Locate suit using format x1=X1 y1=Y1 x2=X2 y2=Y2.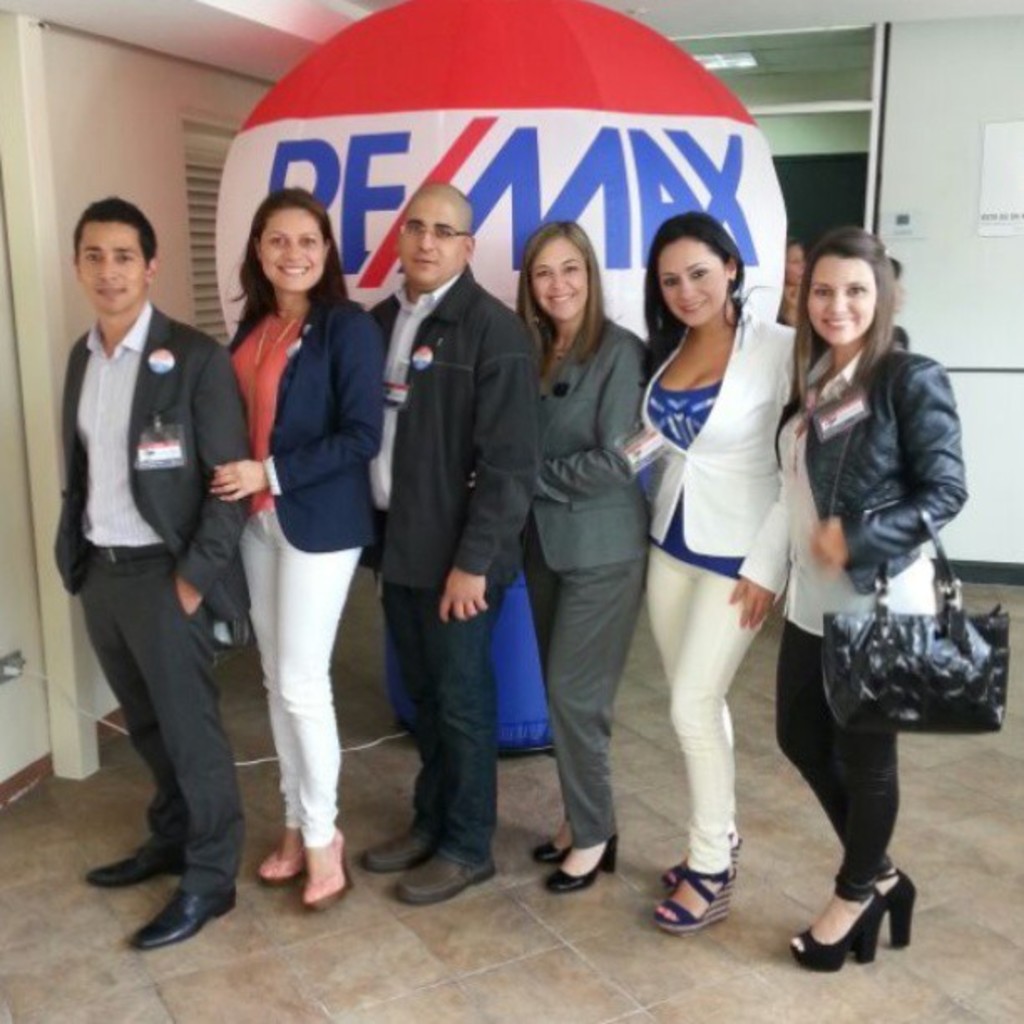
x1=641 y1=301 x2=820 y2=602.
